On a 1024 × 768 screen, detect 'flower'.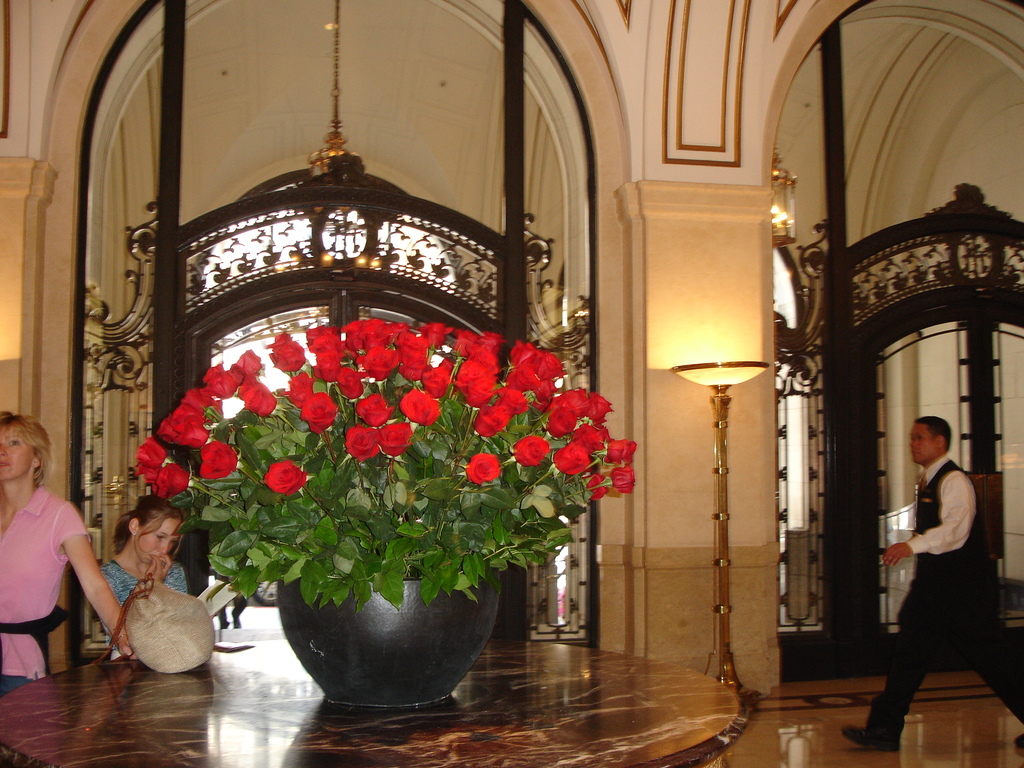
region(397, 387, 438, 425).
